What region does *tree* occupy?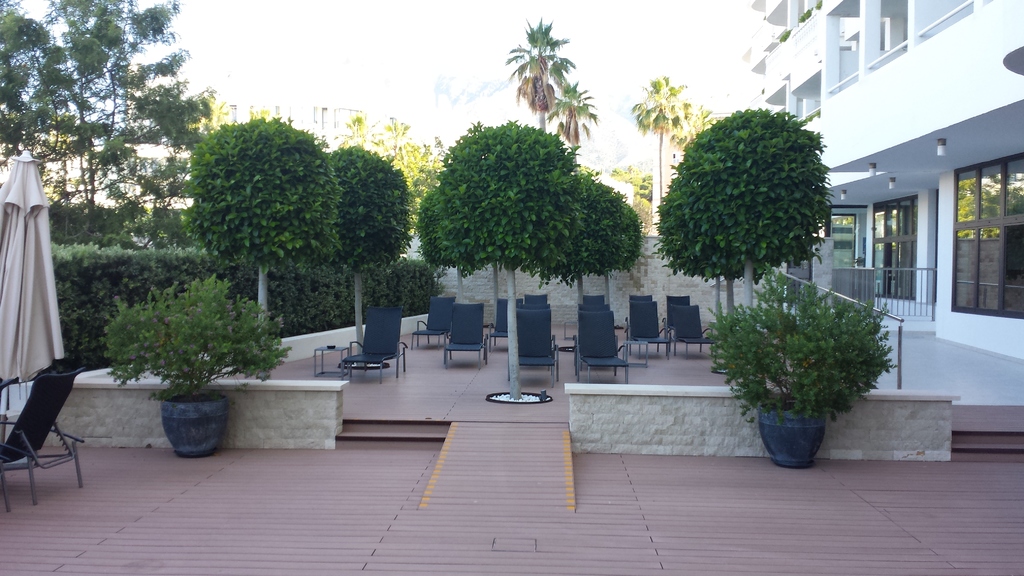
<box>0,0,220,240</box>.
